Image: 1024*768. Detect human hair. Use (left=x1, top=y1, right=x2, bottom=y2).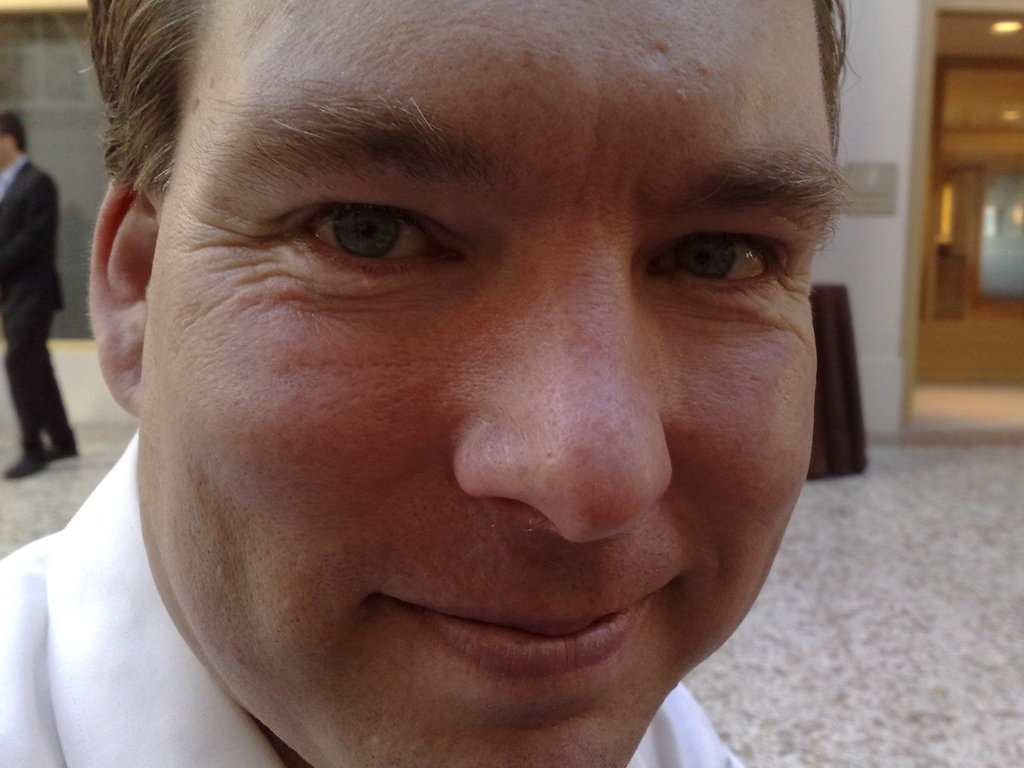
(left=76, top=0, right=197, bottom=200).
